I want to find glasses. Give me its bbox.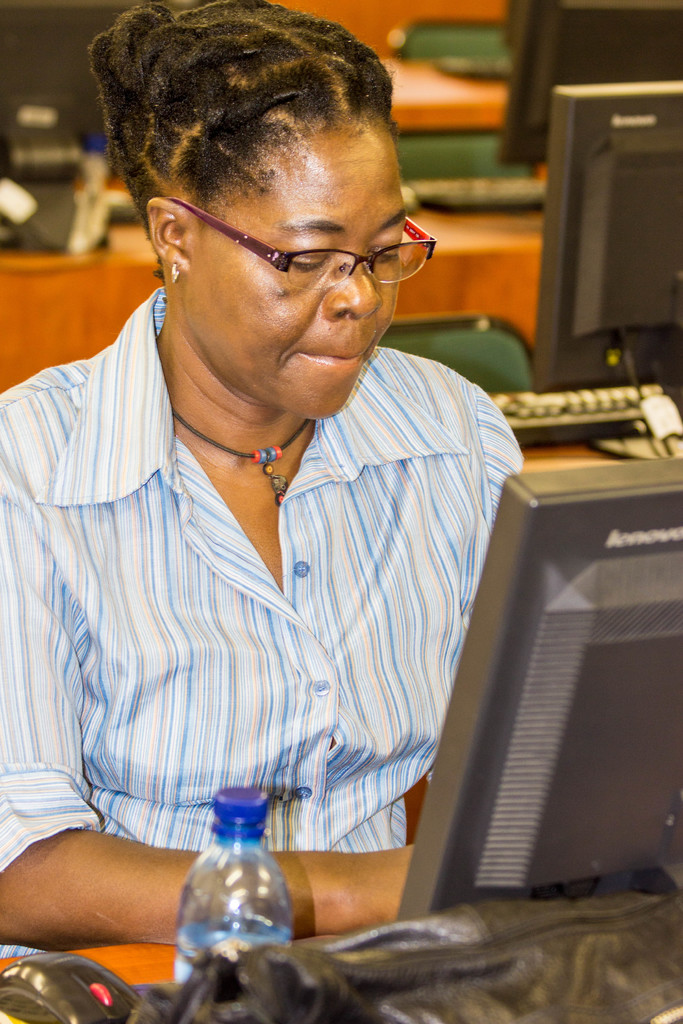
crop(163, 202, 429, 304).
